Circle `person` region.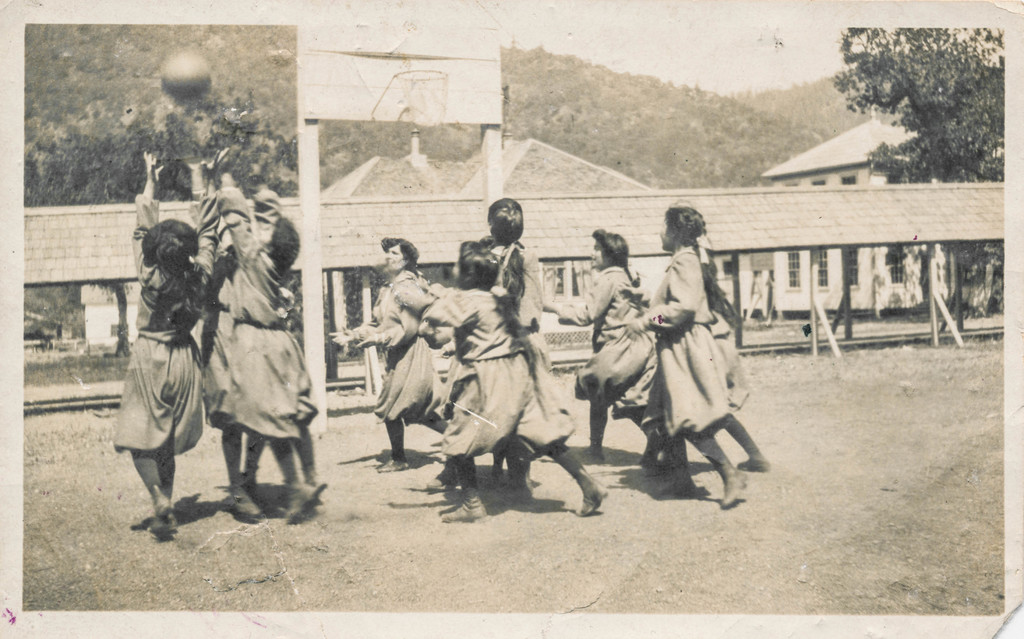
Region: 390:238:611:523.
